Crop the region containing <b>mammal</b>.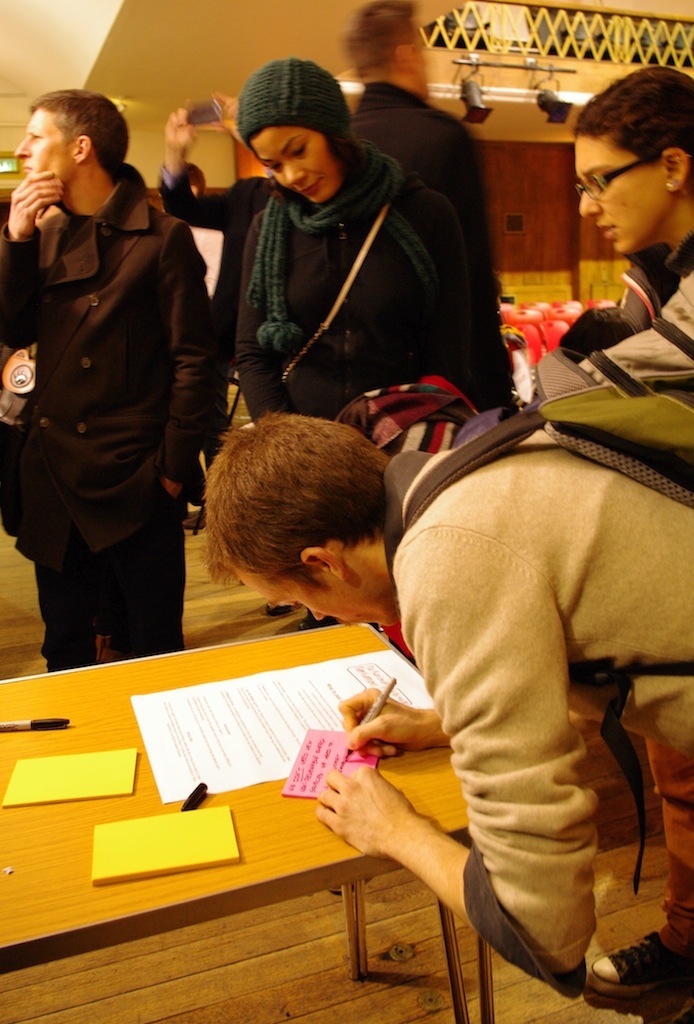
Crop region: x1=340 y1=371 x2=574 y2=449.
